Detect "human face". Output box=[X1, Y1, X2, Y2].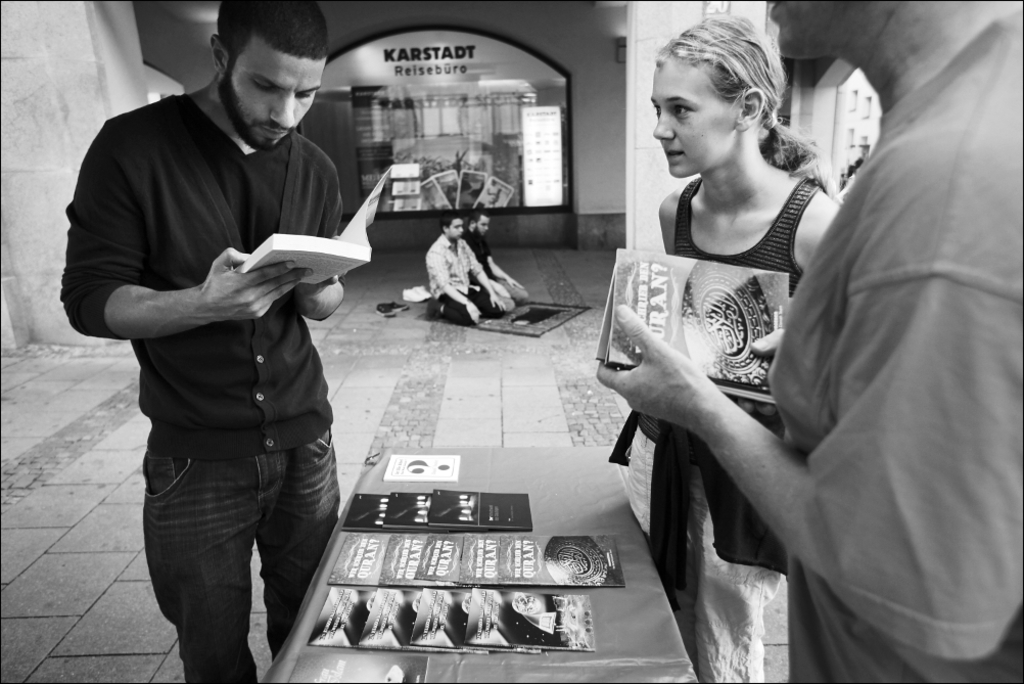
box=[471, 214, 490, 235].
